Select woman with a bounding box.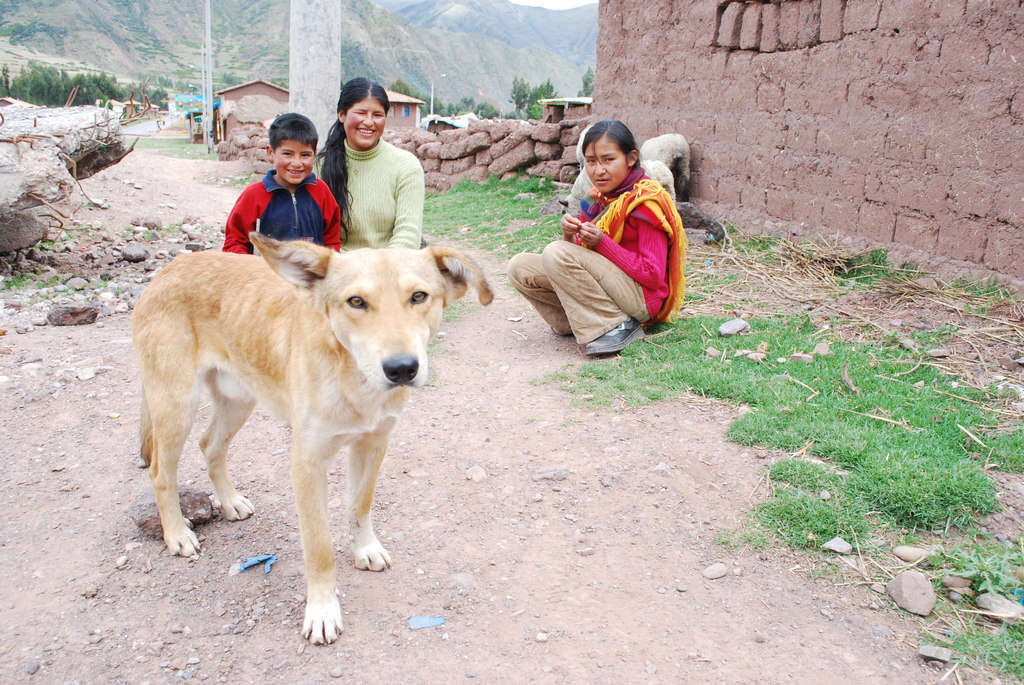
[x1=504, y1=115, x2=699, y2=388].
